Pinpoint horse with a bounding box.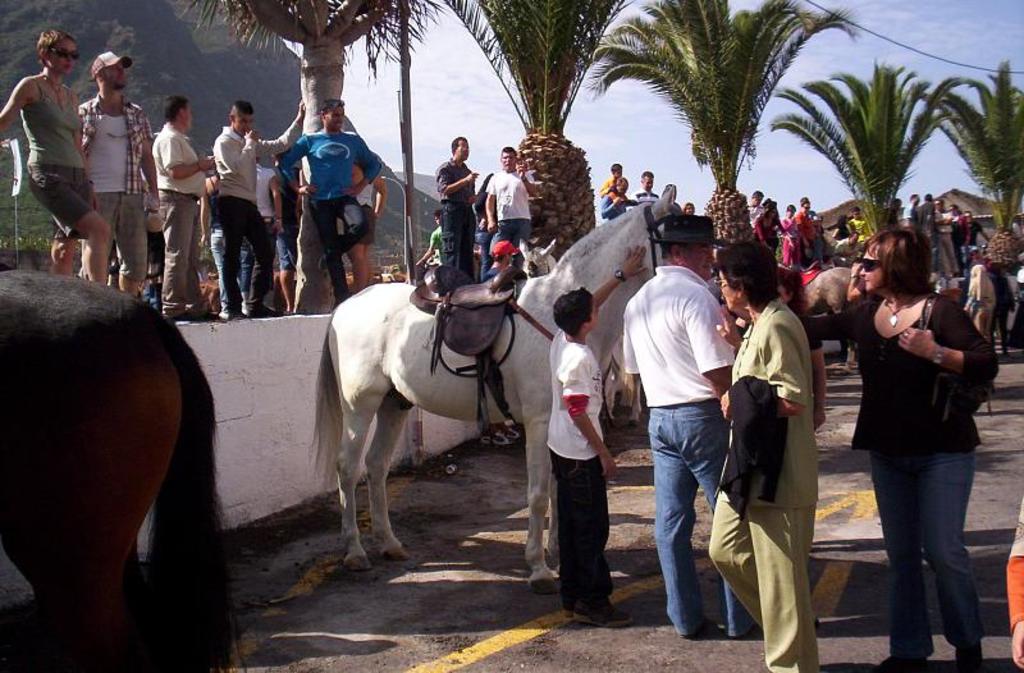
(312,186,726,594).
